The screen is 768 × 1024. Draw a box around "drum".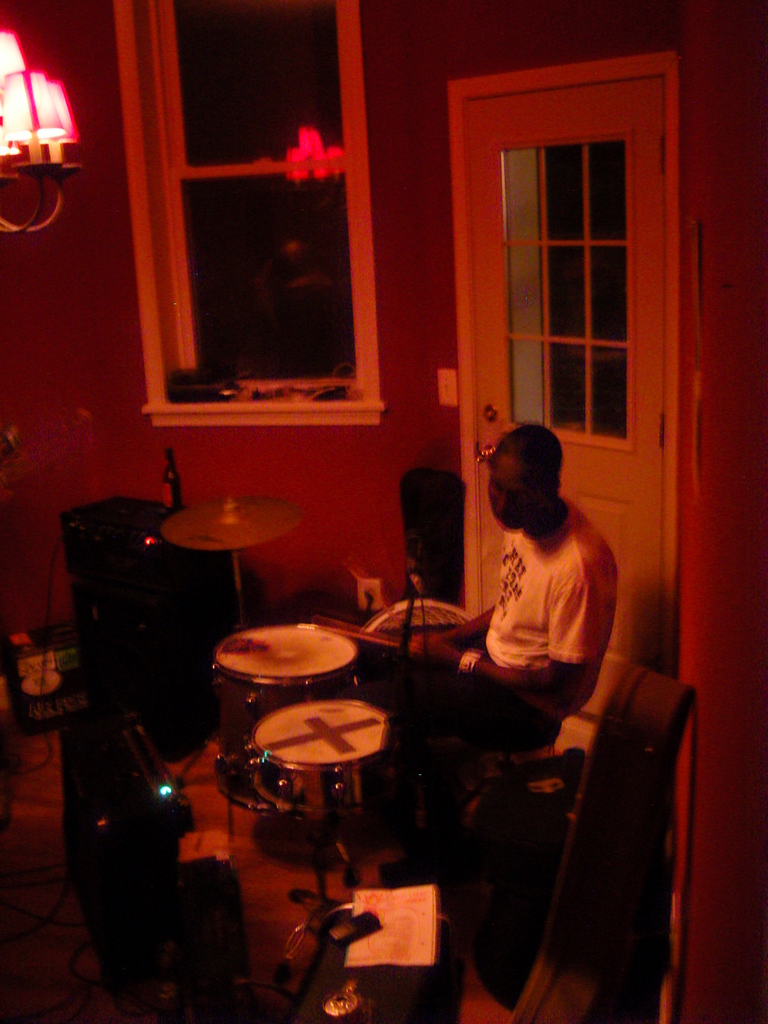
left=248, top=697, right=390, bottom=826.
